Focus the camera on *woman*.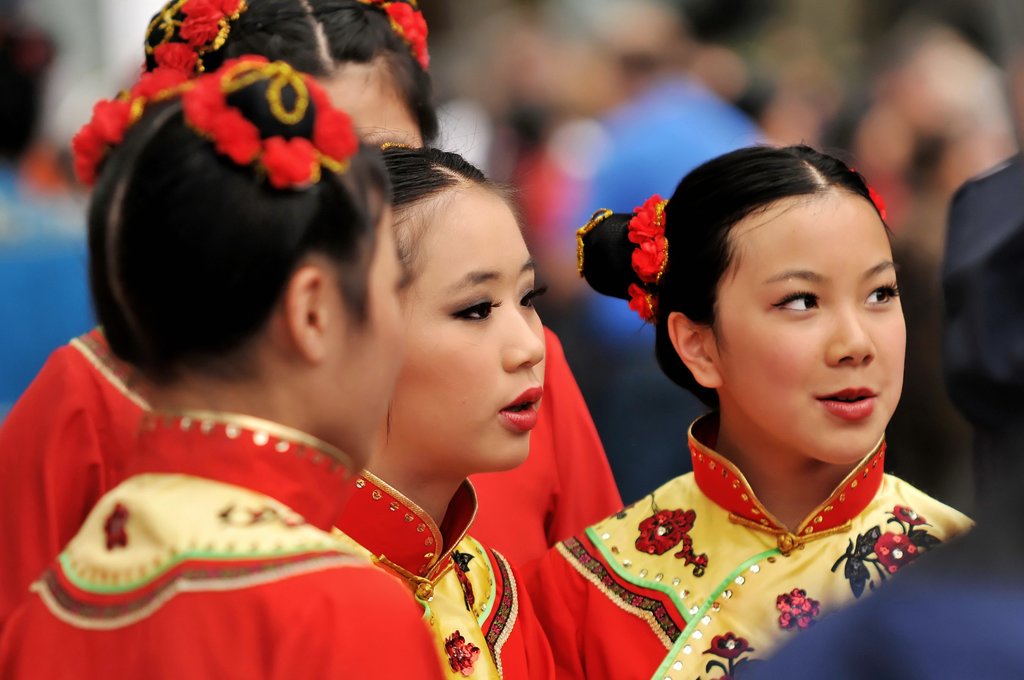
Focus region: [left=0, top=0, right=626, bottom=679].
